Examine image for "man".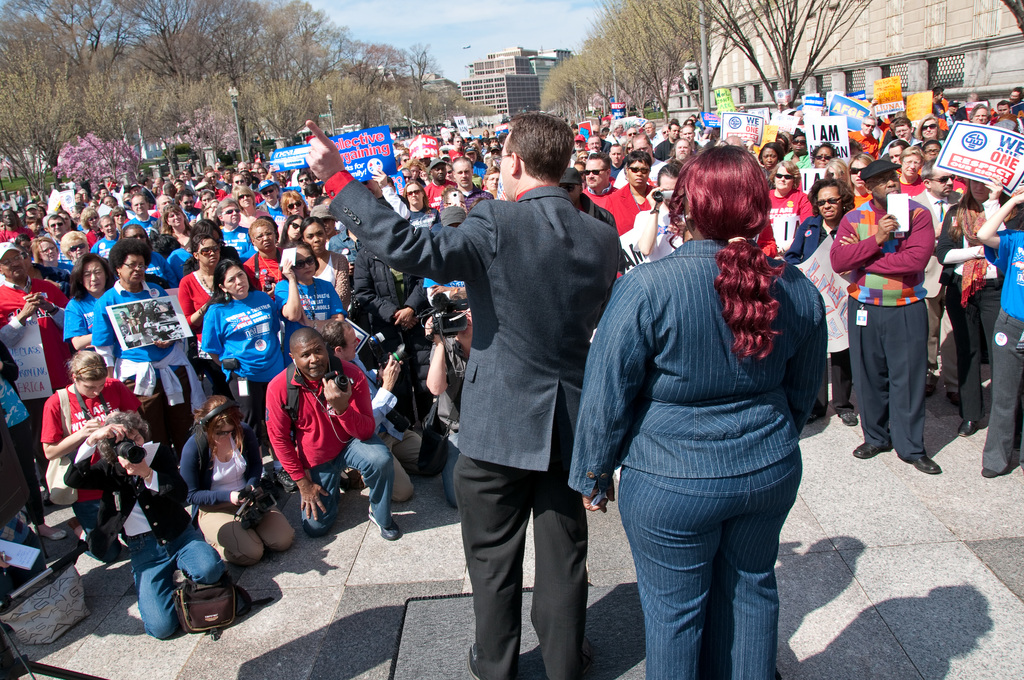
Examination result: <box>967,106,992,131</box>.
